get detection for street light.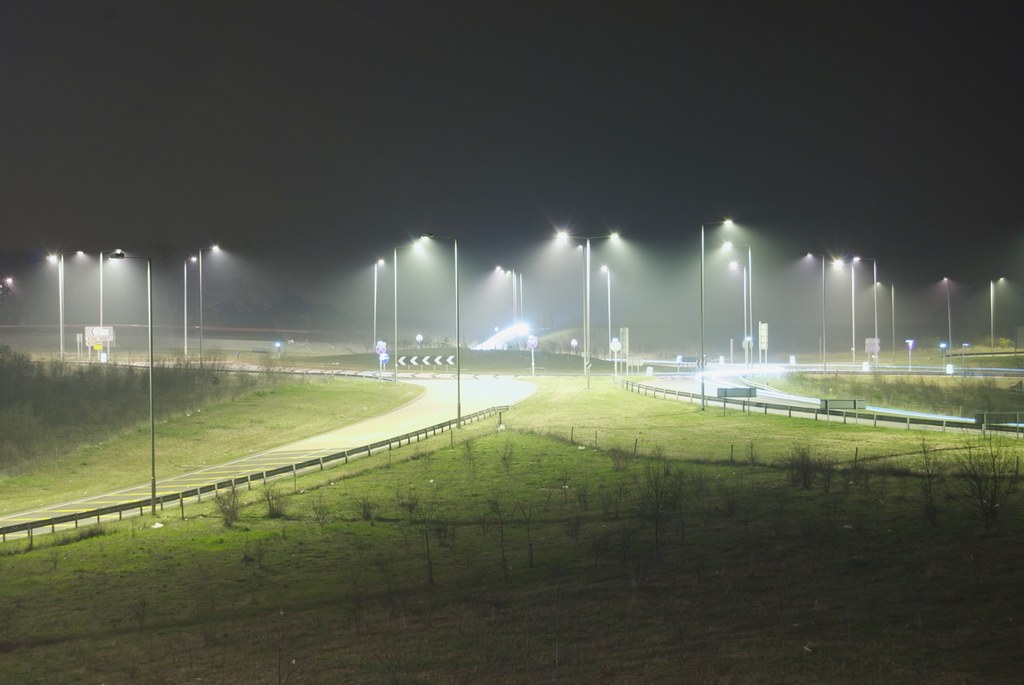
Detection: l=46, t=252, r=61, b=361.
